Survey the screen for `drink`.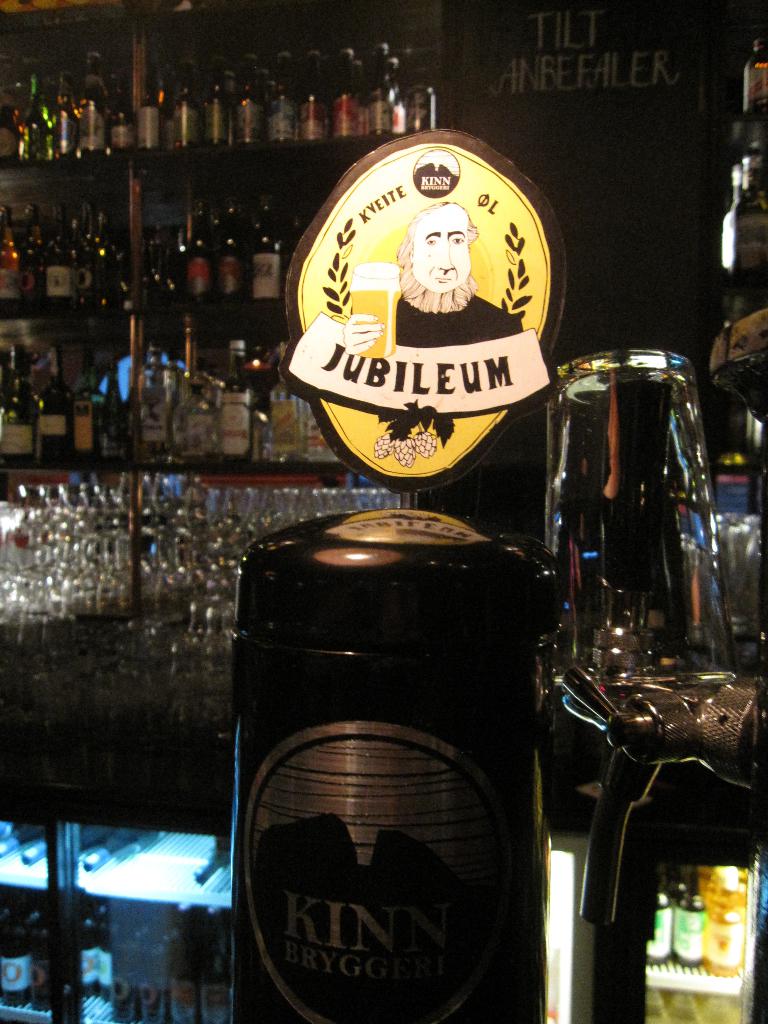
Survey found: 96 350 131 464.
